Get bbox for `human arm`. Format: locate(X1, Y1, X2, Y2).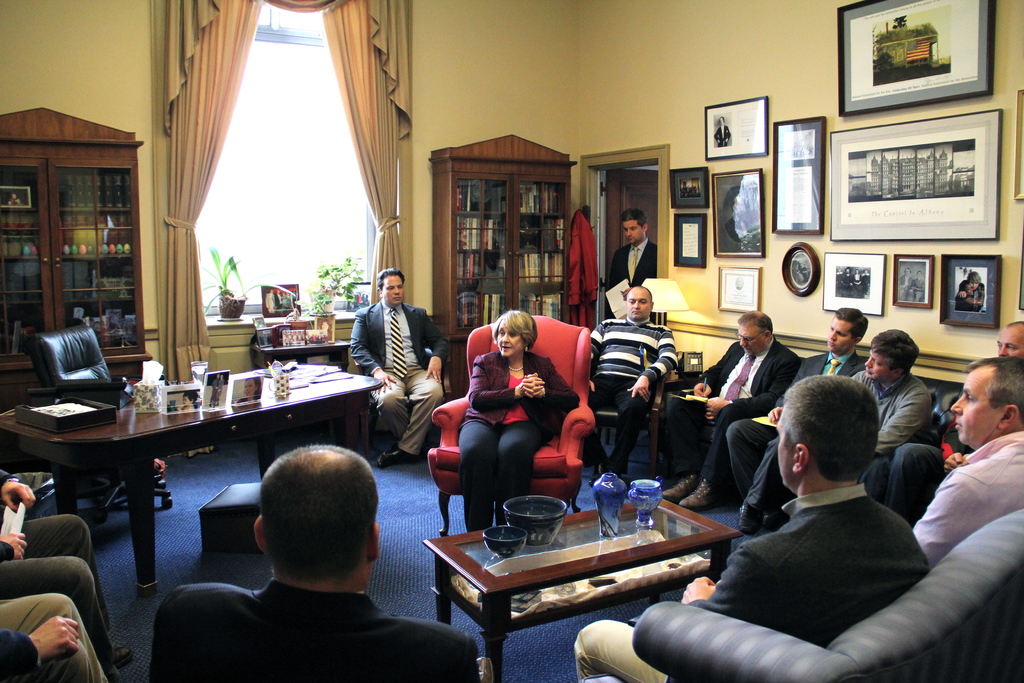
locate(770, 399, 786, 422).
